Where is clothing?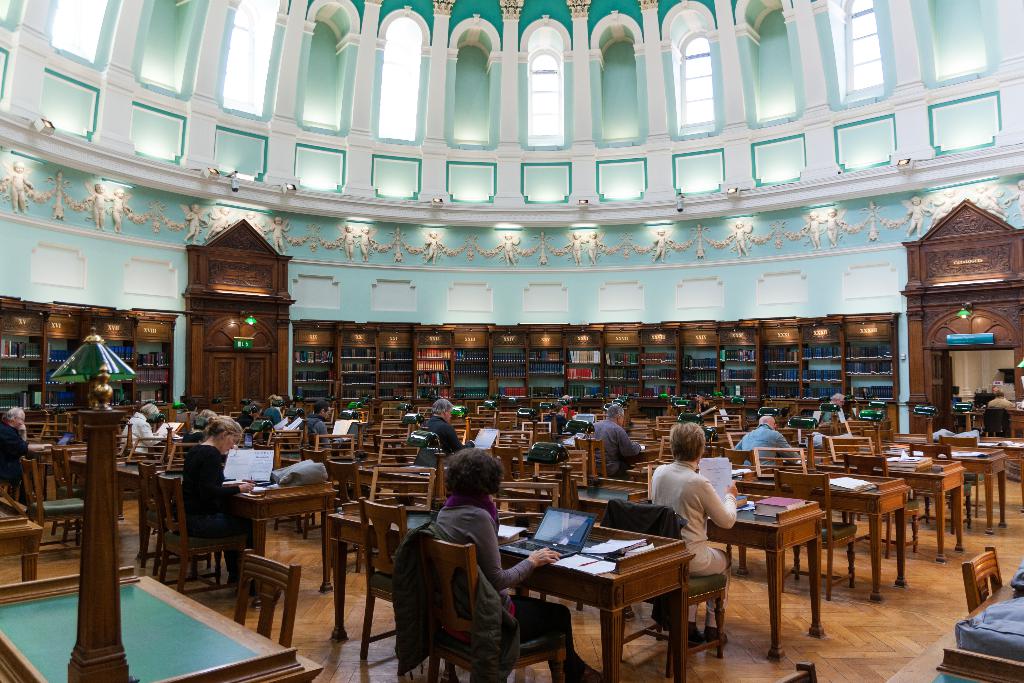
{"left": 435, "top": 509, "right": 573, "bottom": 682}.
